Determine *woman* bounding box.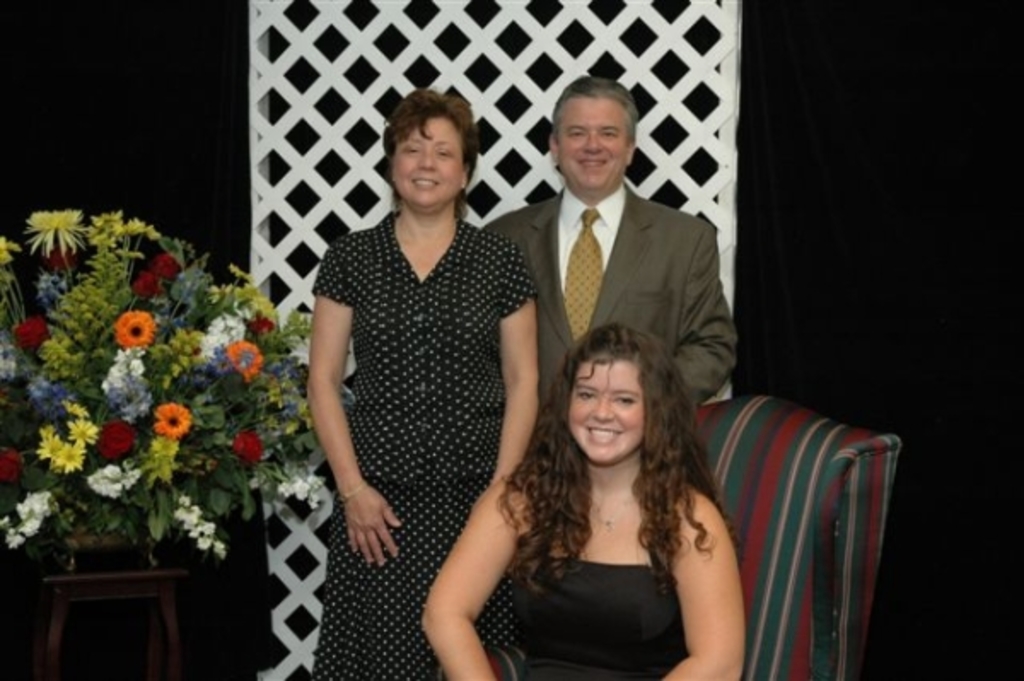
Determined: {"x1": 439, "y1": 297, "x2": 771, "y2": 680}.
